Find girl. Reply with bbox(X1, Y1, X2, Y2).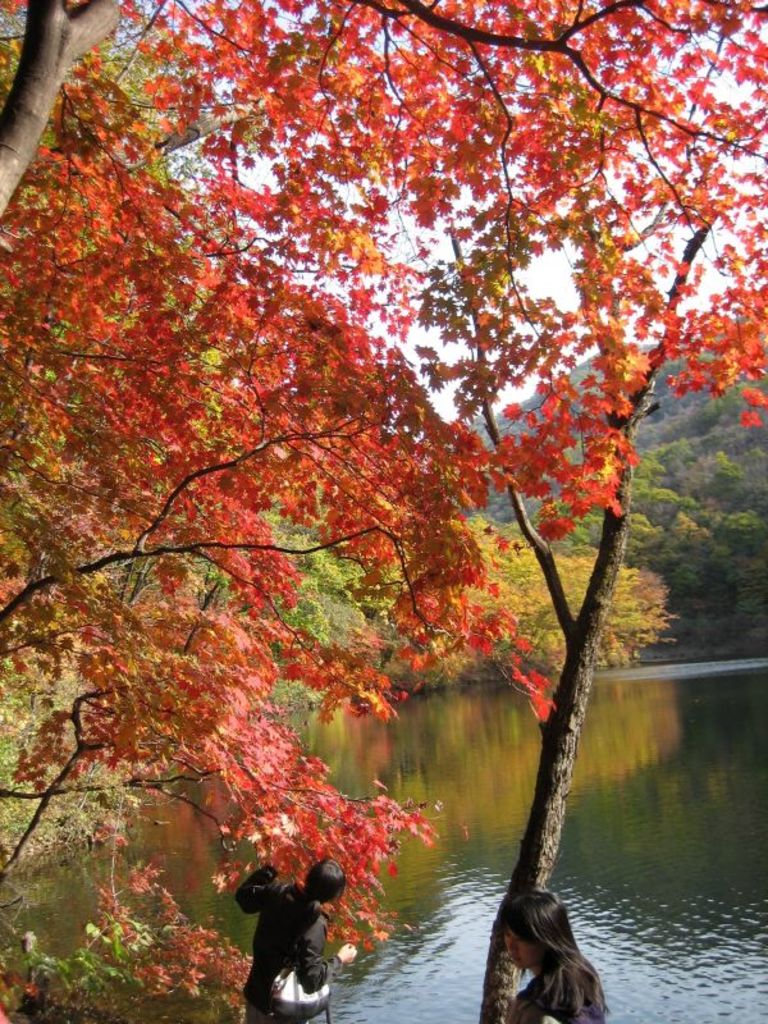
bbox(236, 859, 360, 1021).
